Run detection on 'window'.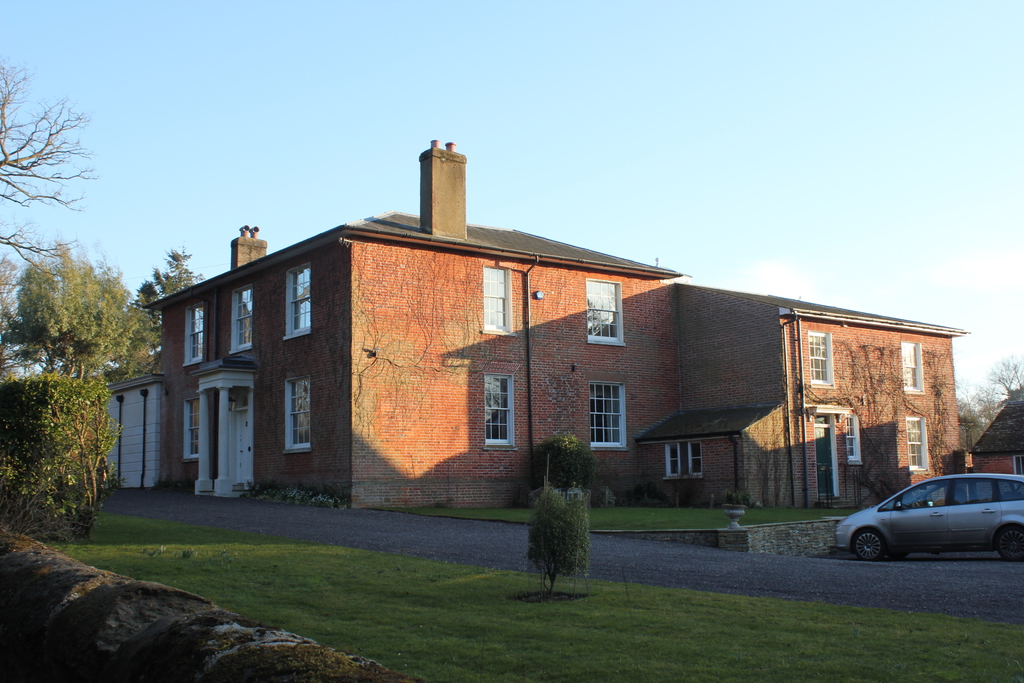
Result: pyautogui.locateOnScreen(842, 415, 861, 462).
